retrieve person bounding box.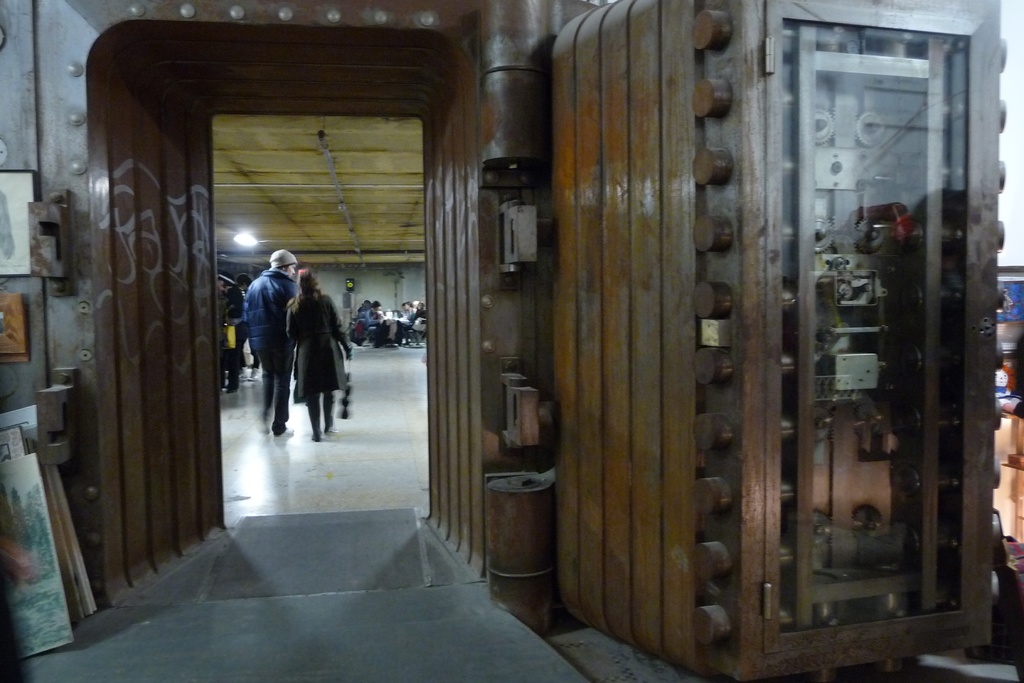
Bounding box: left=365, top=300, right=390, bottom=346.
